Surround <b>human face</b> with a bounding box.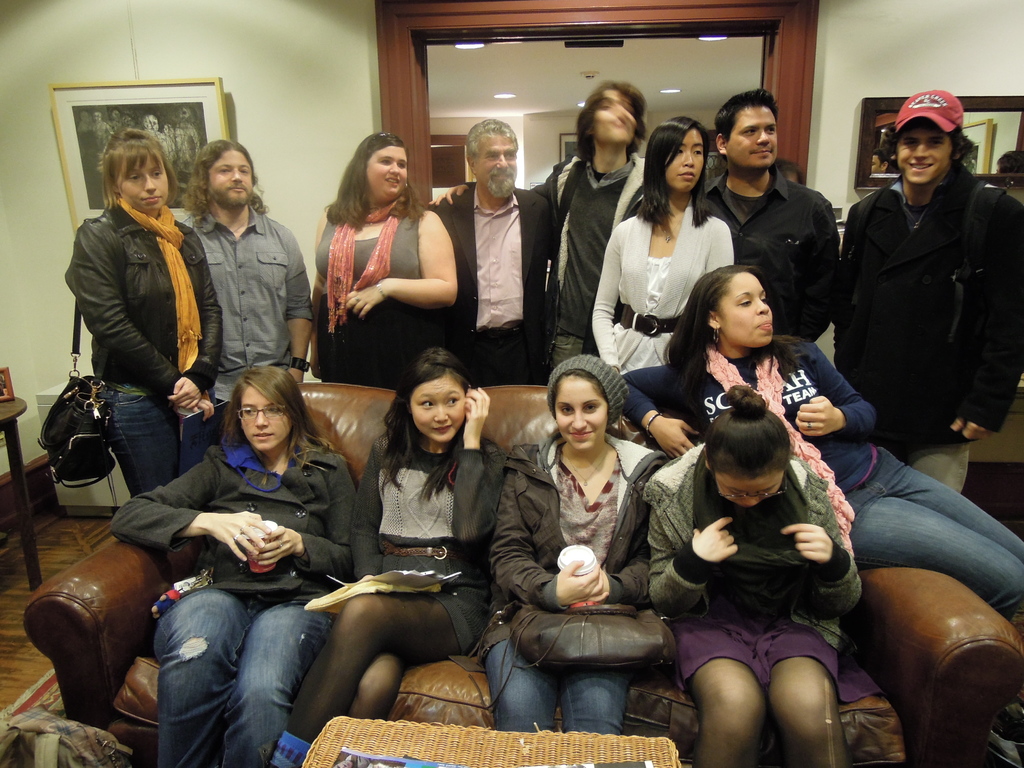
locate(716, 472, 785, 509).
